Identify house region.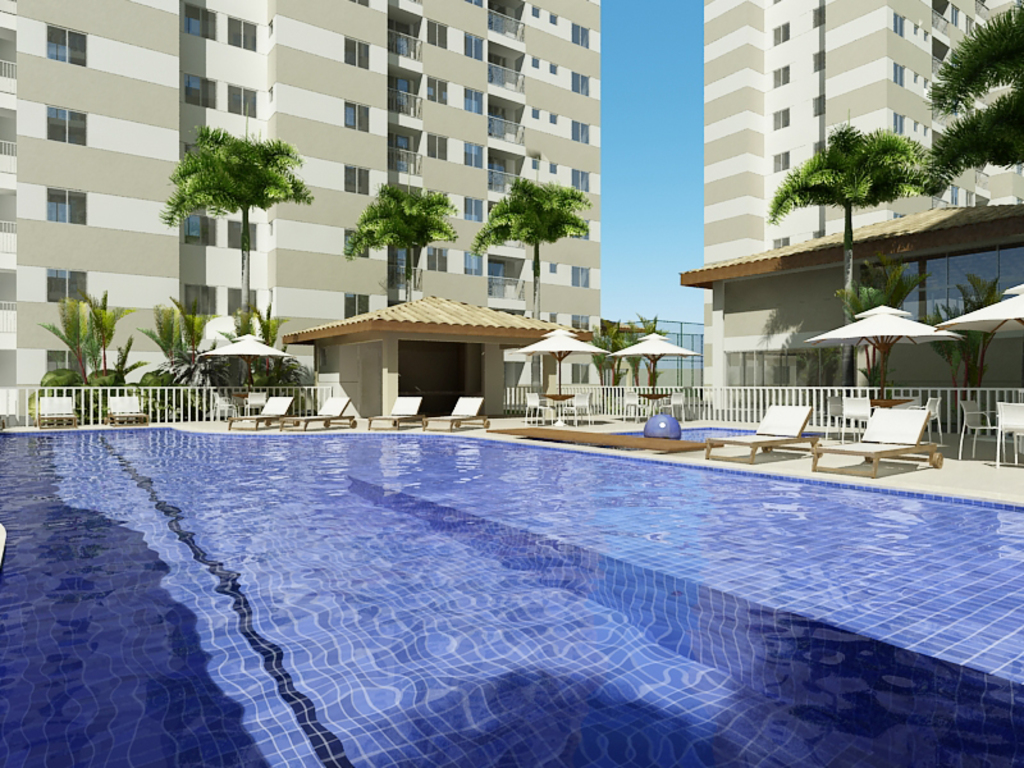
Region: [left=284, top=294, right=595, bottom=428].
